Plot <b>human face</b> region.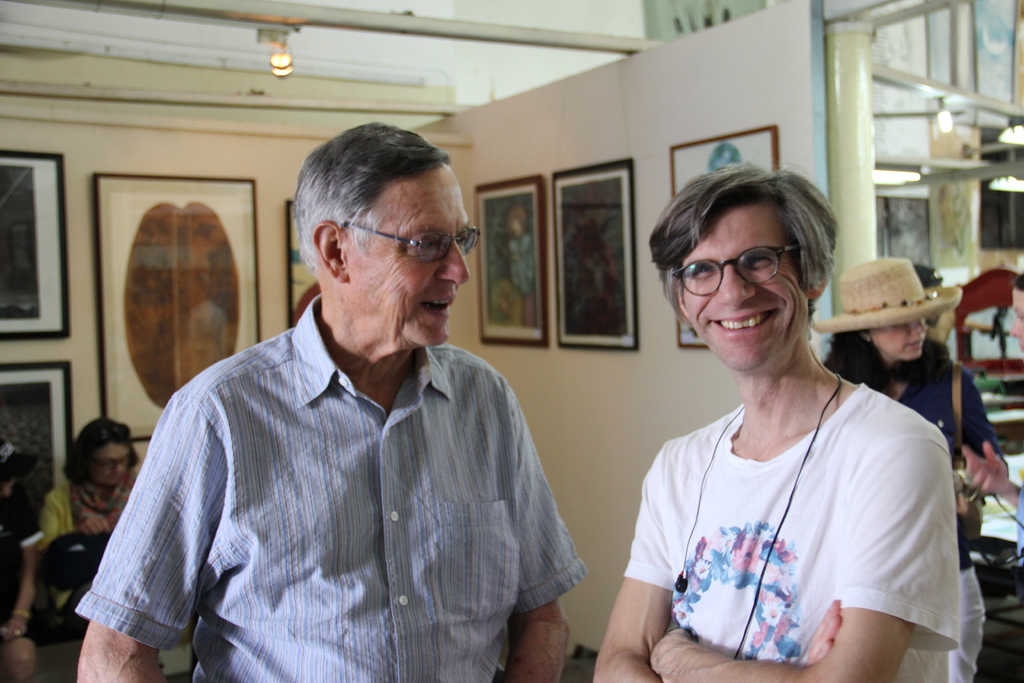
Plotted at x1=99, y1=445, x2=130, y2=479.
